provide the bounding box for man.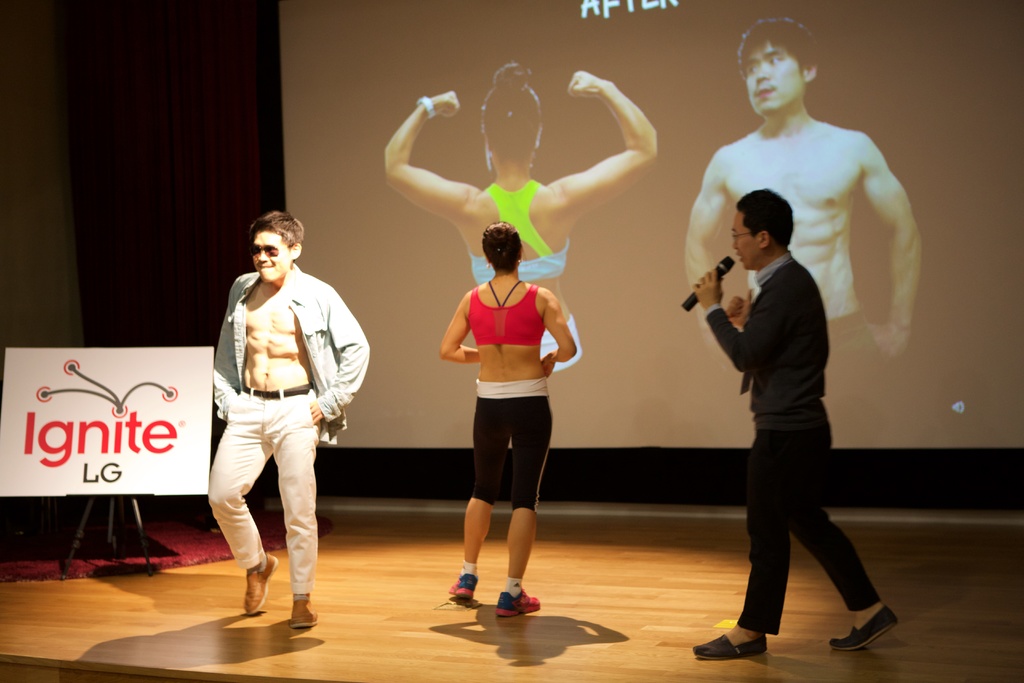
x1=203 y1=210 x2=349 y2=645.
